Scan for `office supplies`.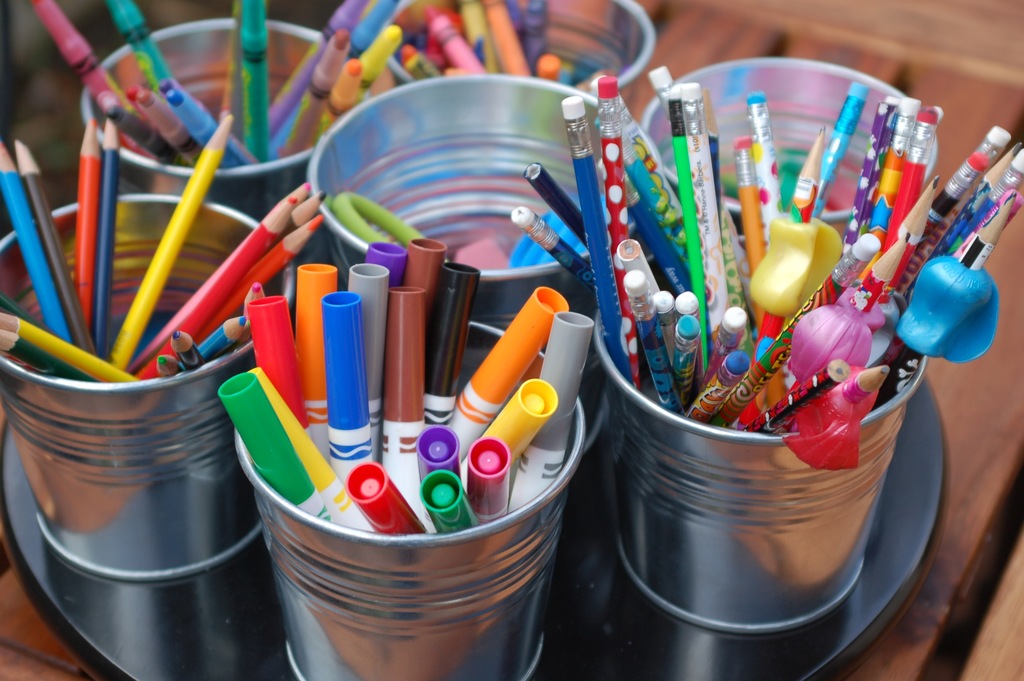
Scan result: <bbox>21, 0, 317, 216</bbox>.
